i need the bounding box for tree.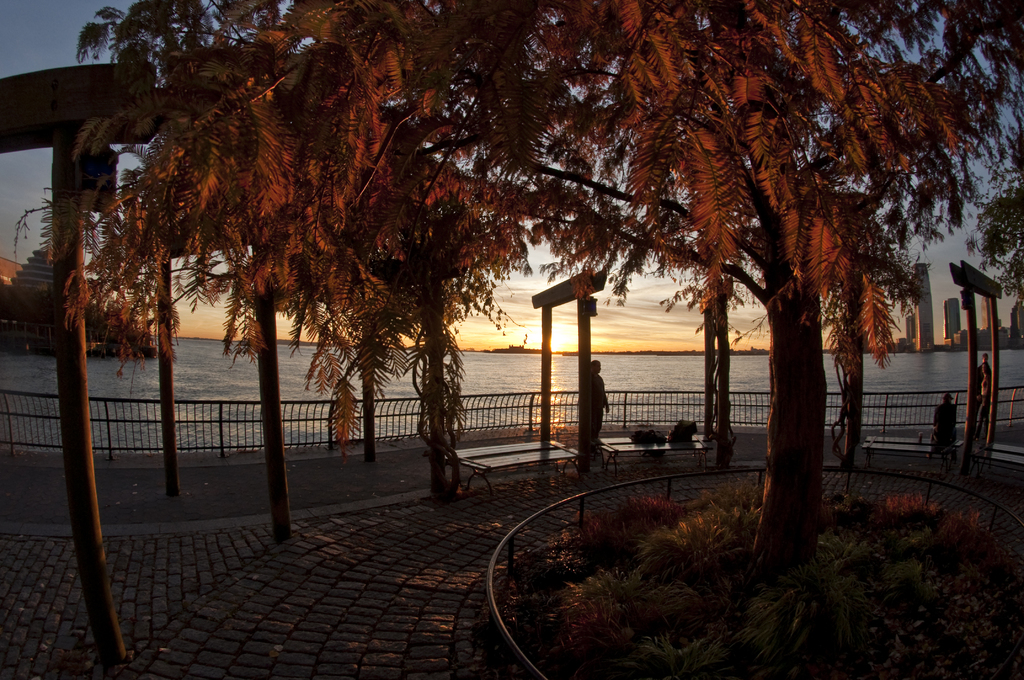
Here it is: box=[10, 0, 999, 567].
